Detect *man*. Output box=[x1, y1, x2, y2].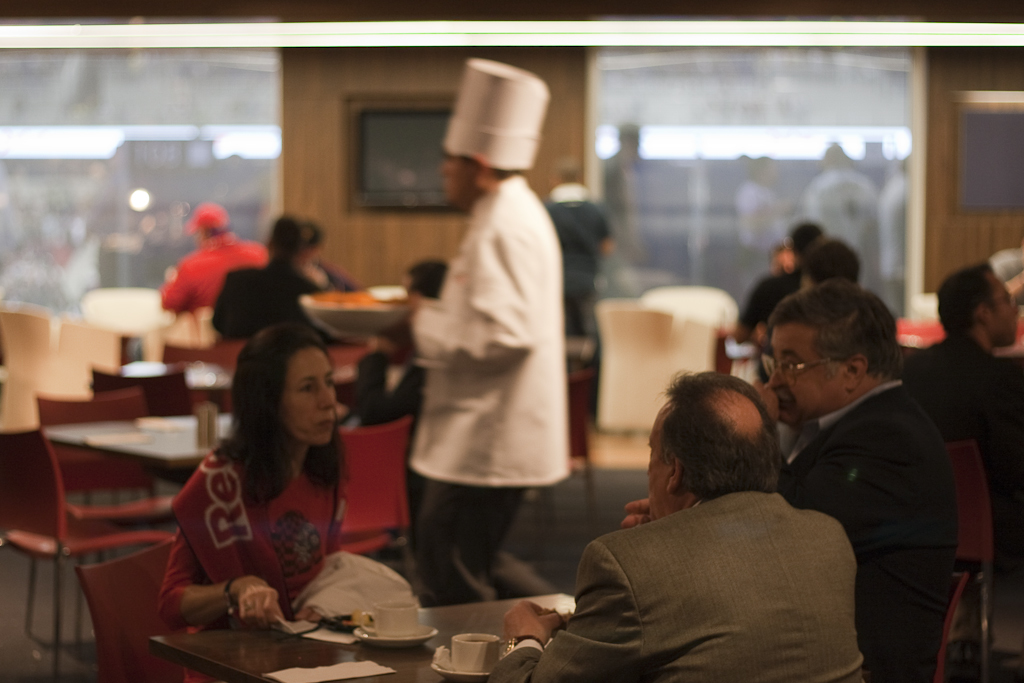
box=[883, 153, 911, 316].
